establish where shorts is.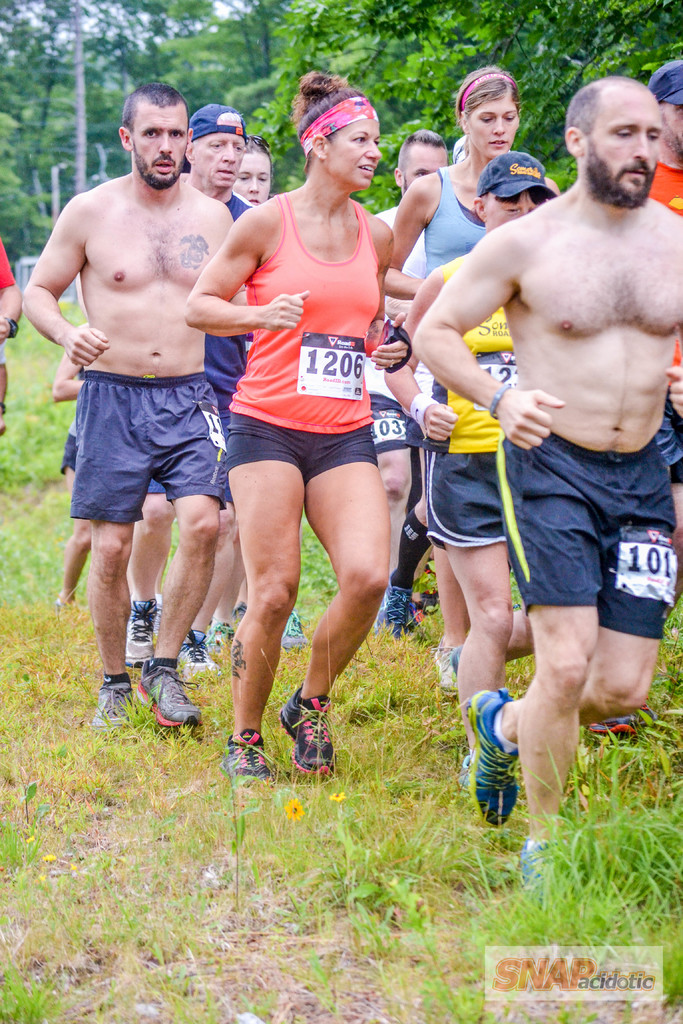
Established at [left=226, top=406, right=379, bottom=481].
